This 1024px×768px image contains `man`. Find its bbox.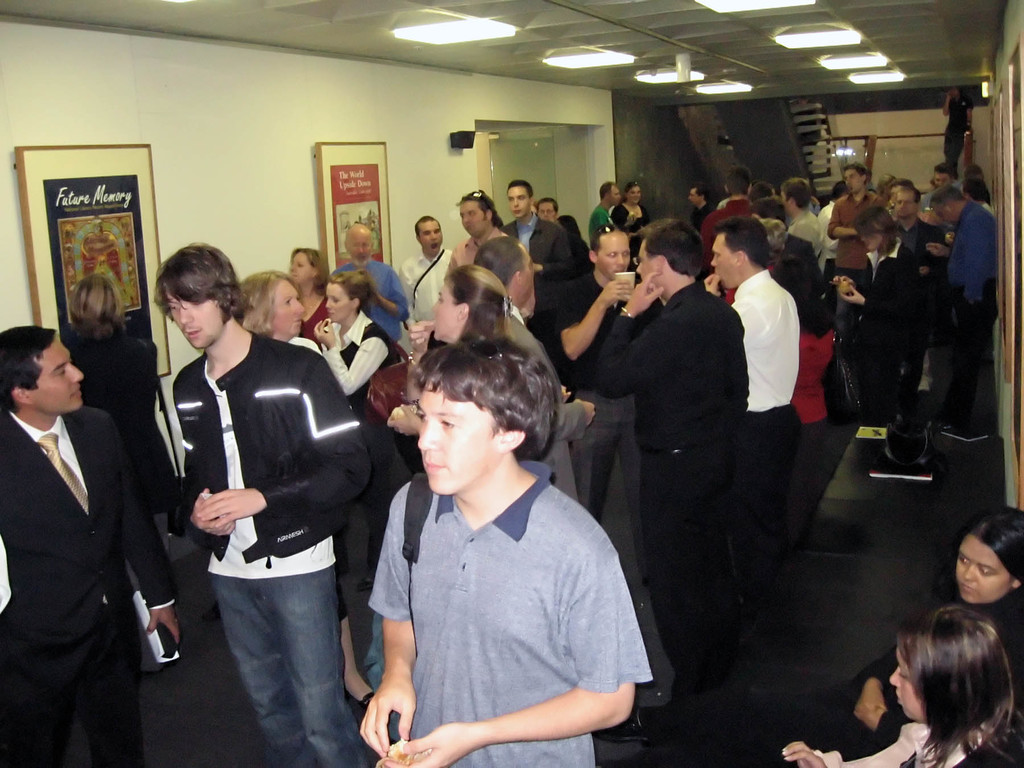
(540,227,672,724).
